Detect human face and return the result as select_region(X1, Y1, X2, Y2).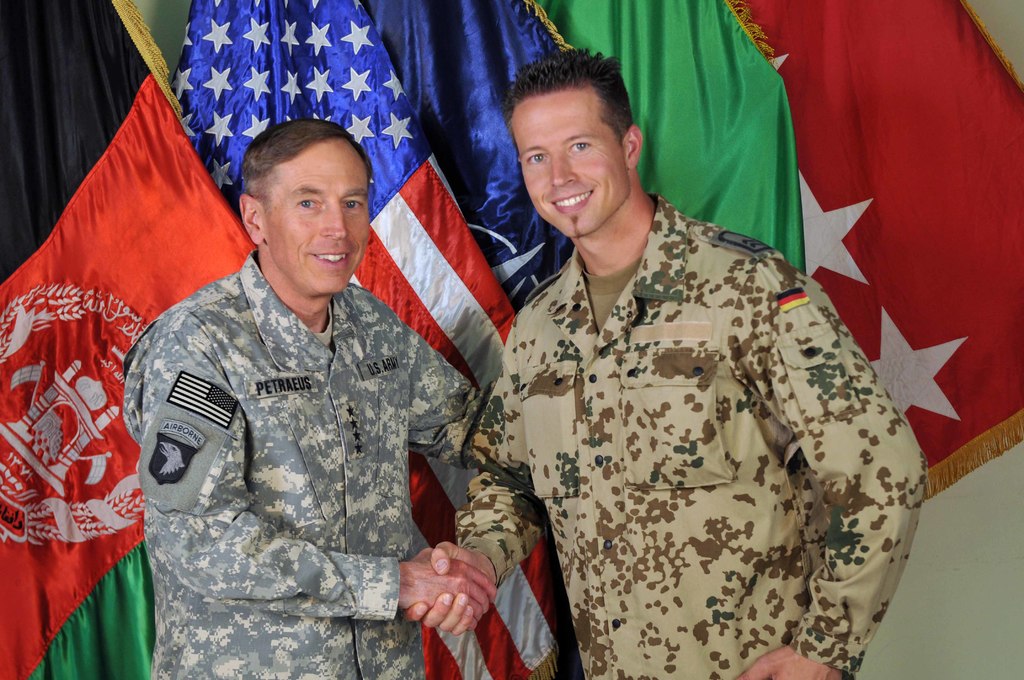
select_region(513, 78, 632, 239).
